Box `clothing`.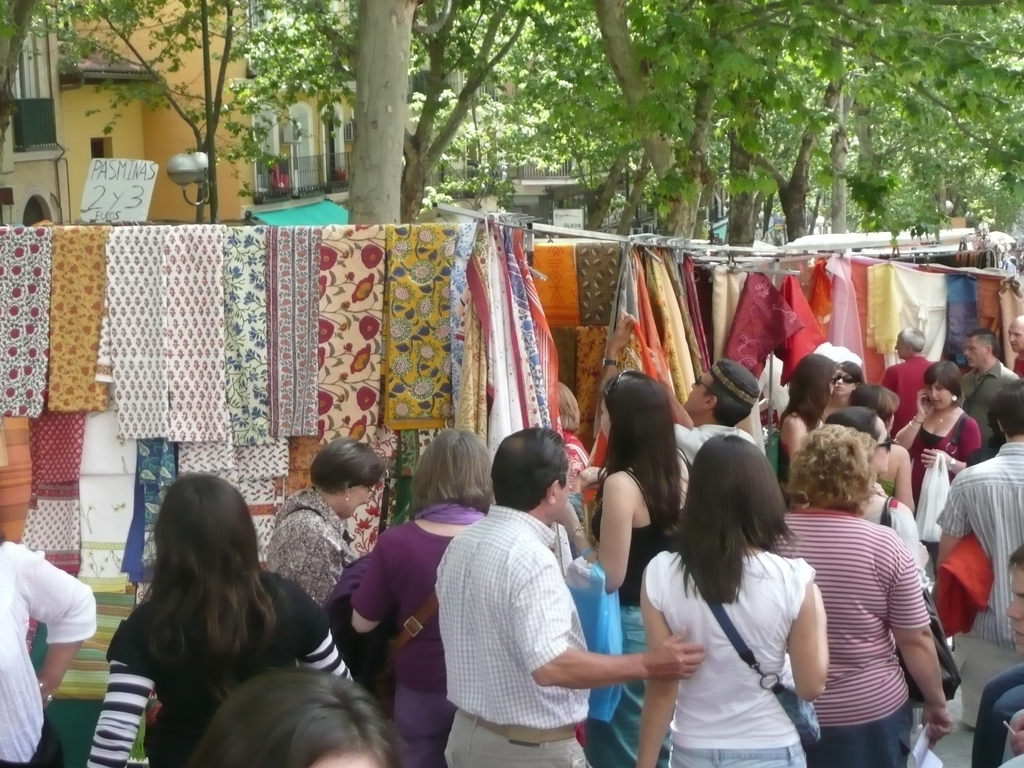
box=[907, 409, 987, 513].
